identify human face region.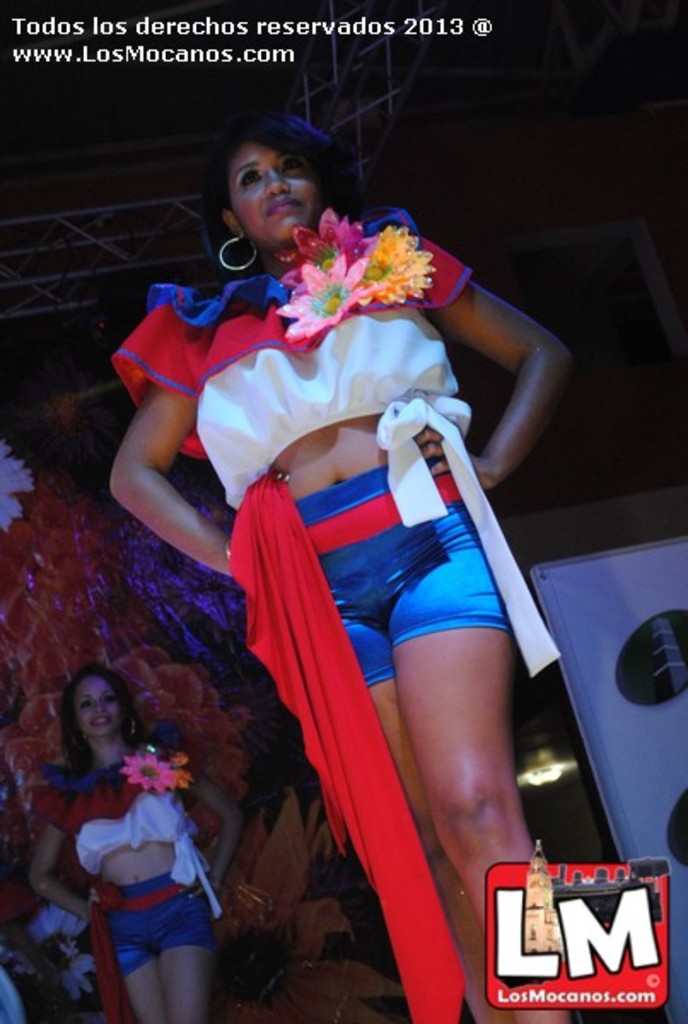
Region: region(75, 676, 126, 741).
